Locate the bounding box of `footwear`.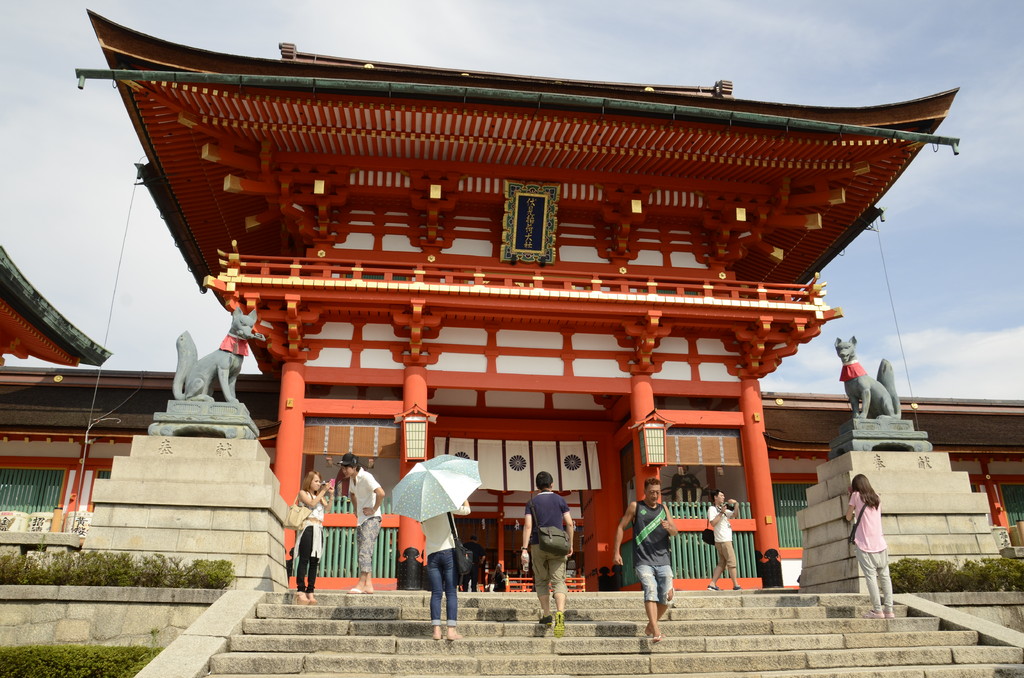
Bounding box: x1=537, y1=612, x2=556, y2=622.
